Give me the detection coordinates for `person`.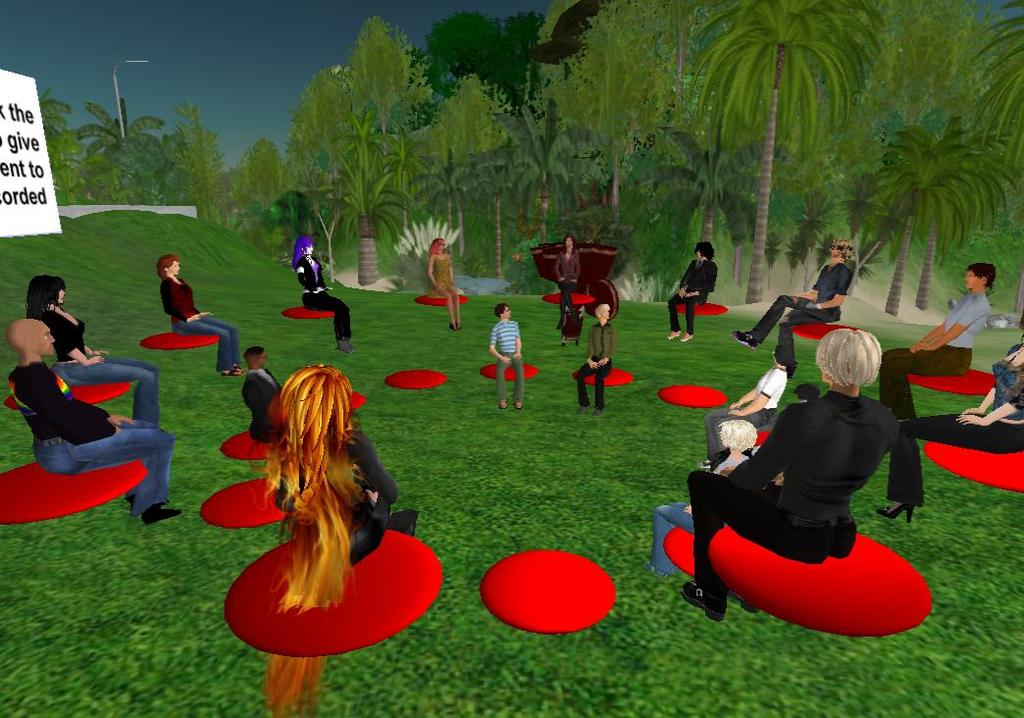
{"x1": 4, "y1": 318, "x2": 180, "y2": 521}.
